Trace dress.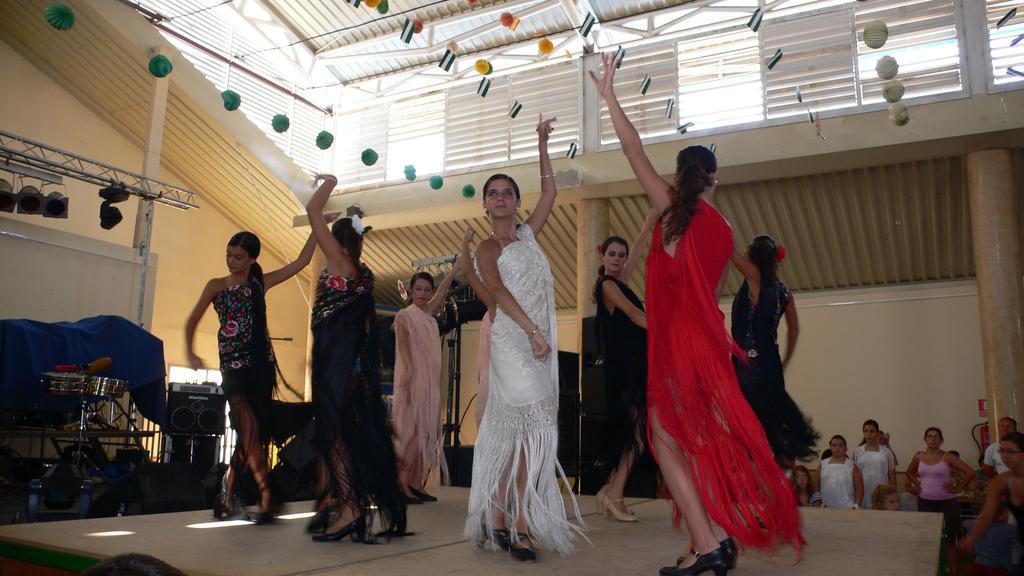
Traced to <box>598,275,649,471</box>.
